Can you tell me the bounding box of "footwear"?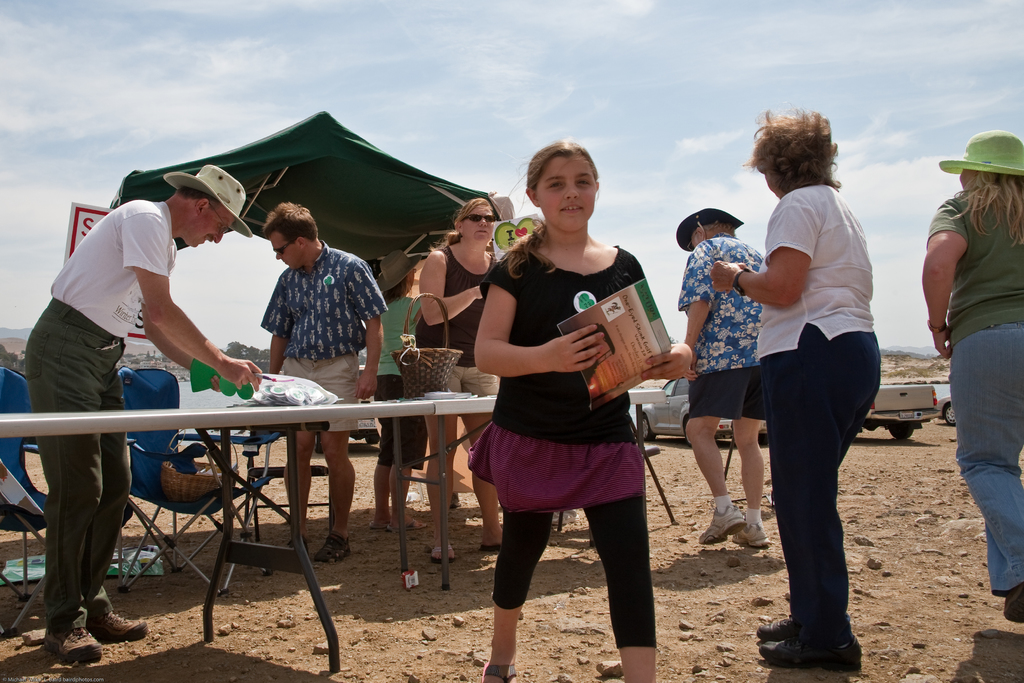
[x1=729, y1=518, x2=769, y2=554].
